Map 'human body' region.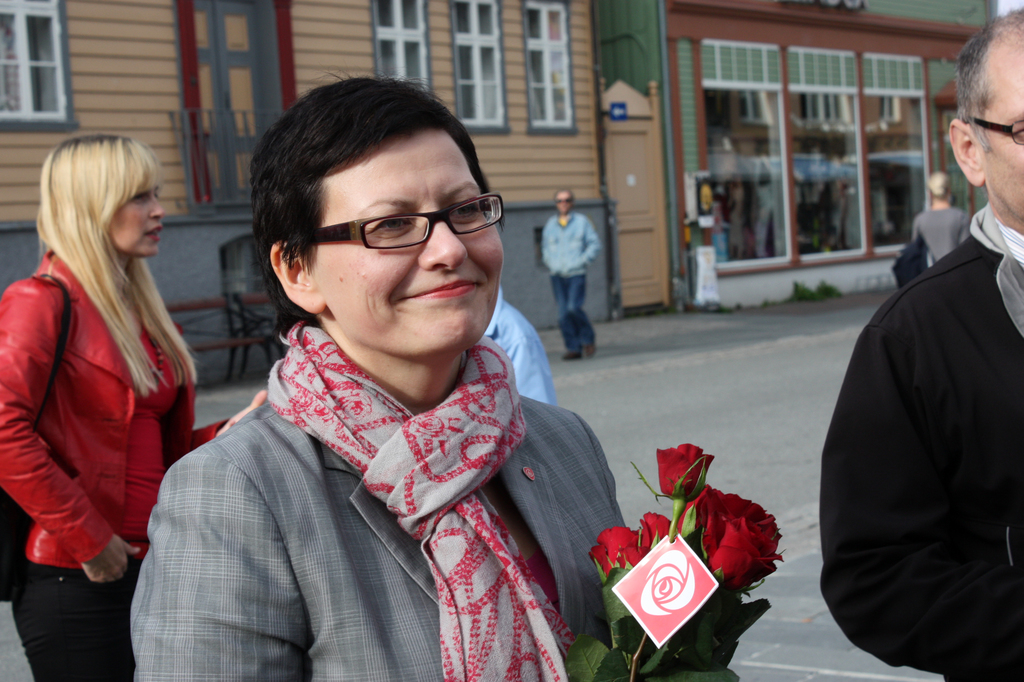
Mapped to x1=815 y1=196 x2=1023 y2=681.
